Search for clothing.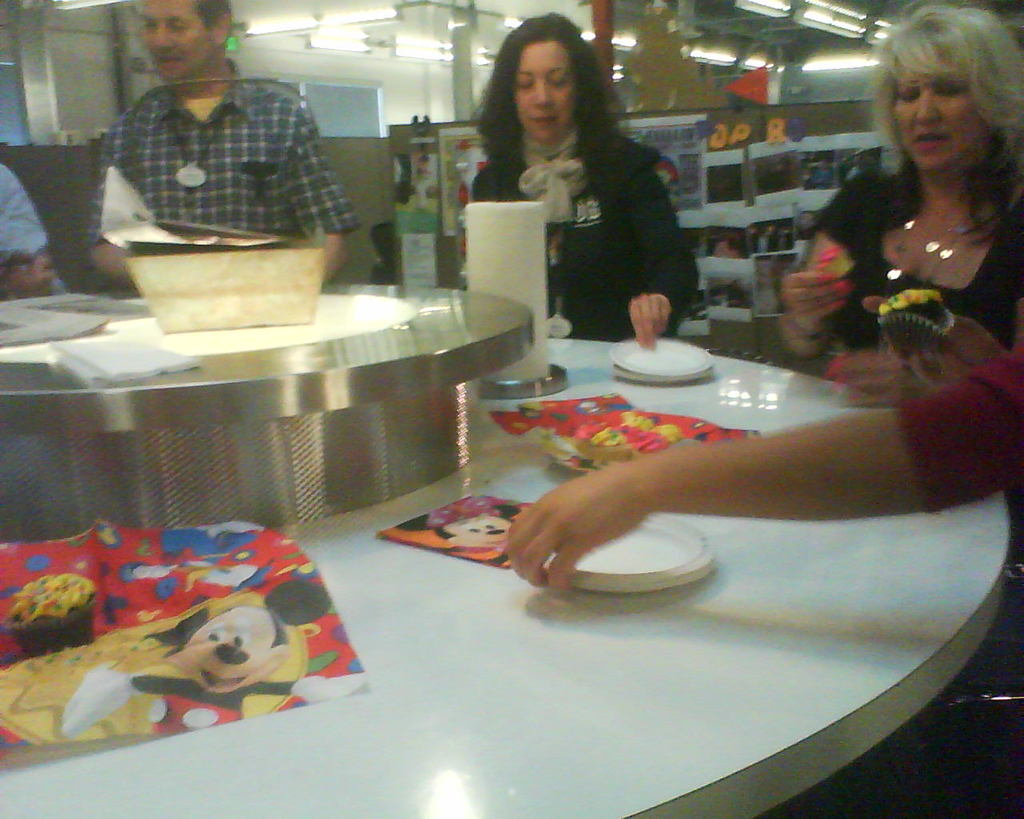
Found at bbox=[0, 164, 60, 298].
